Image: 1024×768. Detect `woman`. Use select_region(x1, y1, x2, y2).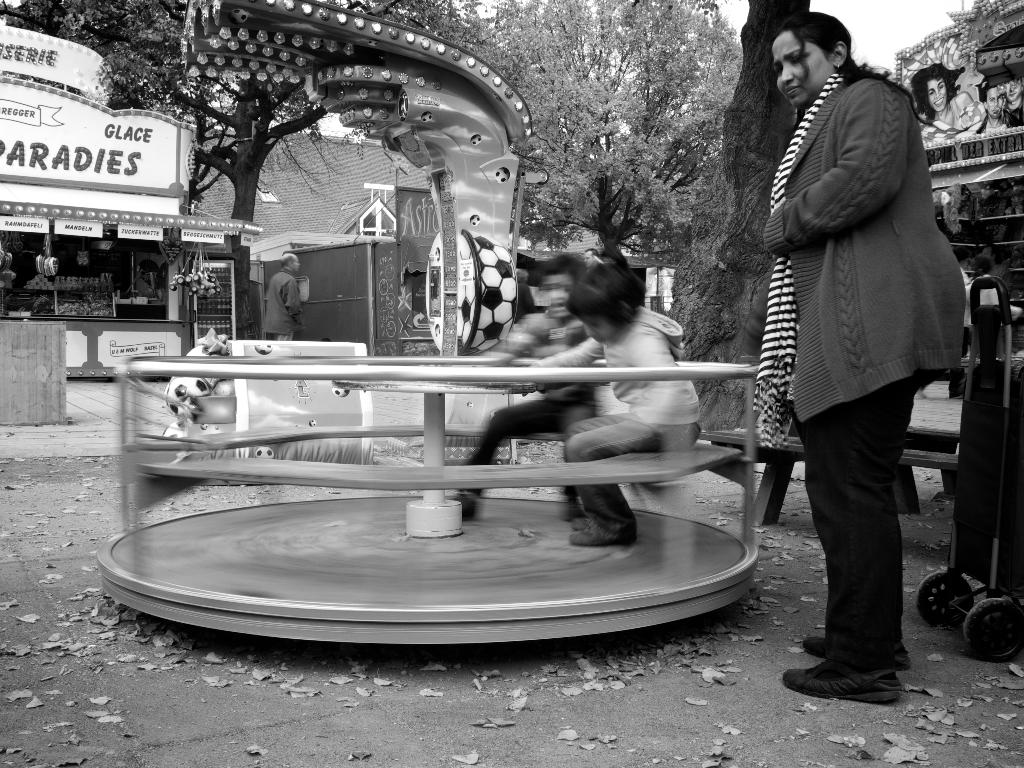
select_region(727, 21, 972, 682).
